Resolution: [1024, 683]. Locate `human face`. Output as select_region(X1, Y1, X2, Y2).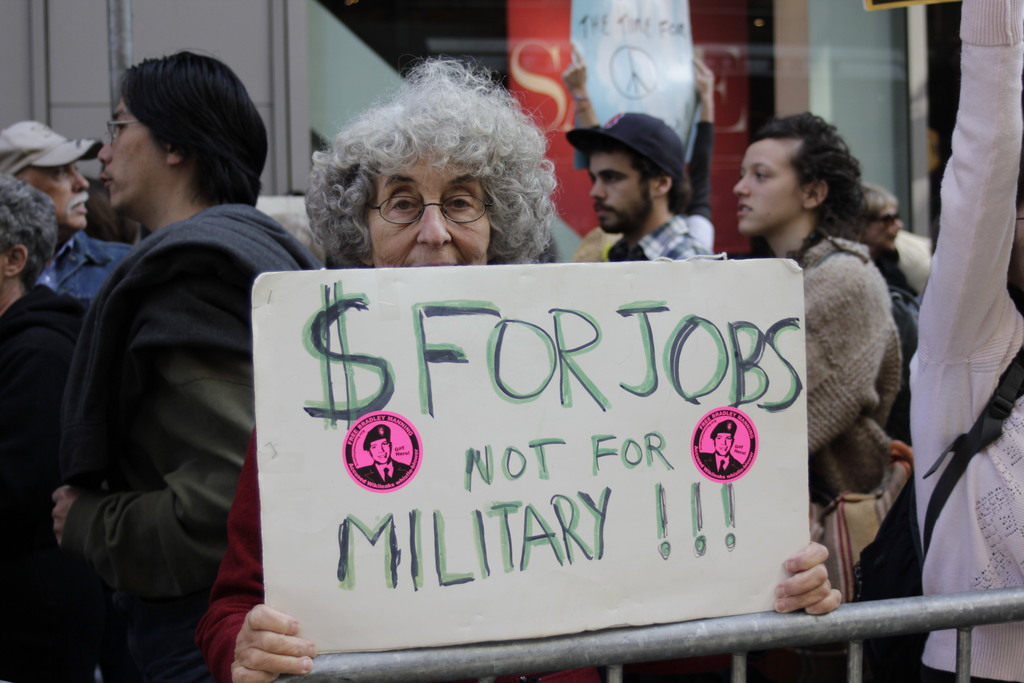
select_region(33, 163, 92, 239).
